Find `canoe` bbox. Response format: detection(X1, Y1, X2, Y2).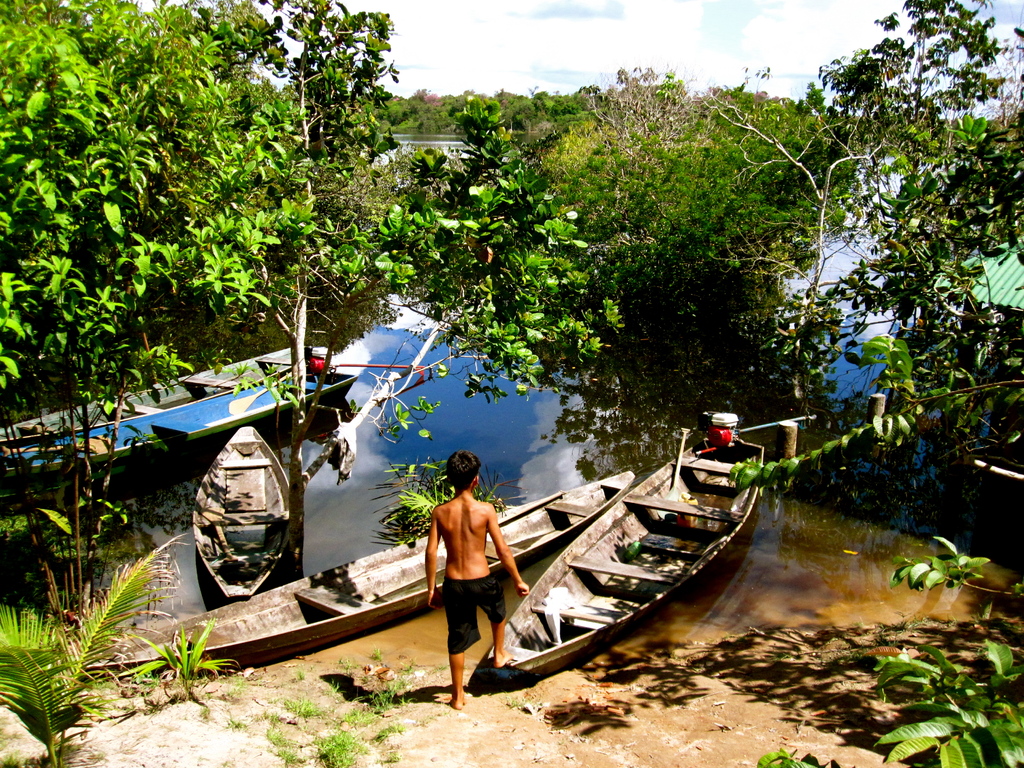
detection(68, 469, 639, 684).
